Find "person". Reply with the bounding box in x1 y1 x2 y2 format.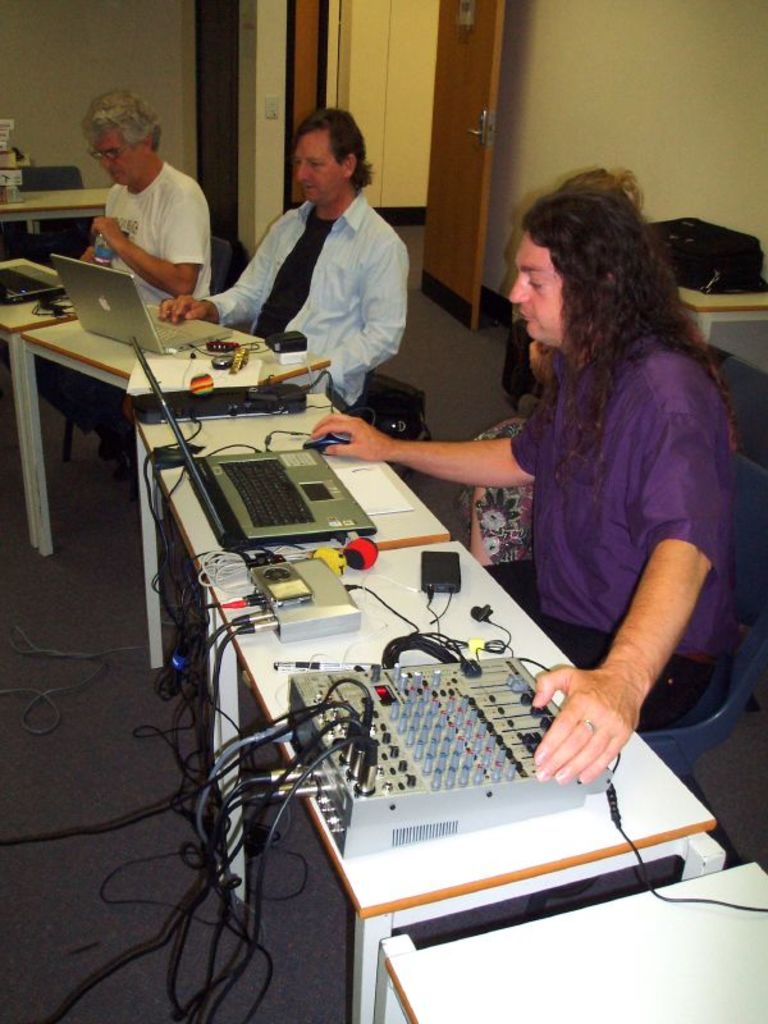
154 106 412 407.
